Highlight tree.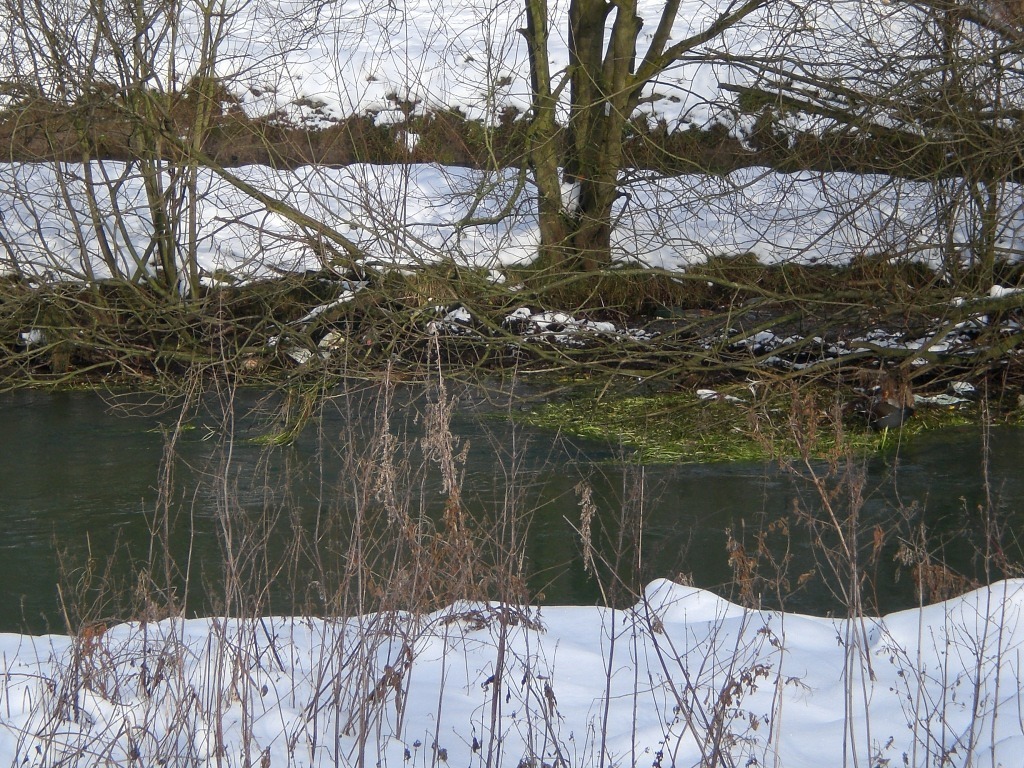
Highlighted region: bbox=[520, 0, 768, 267].
